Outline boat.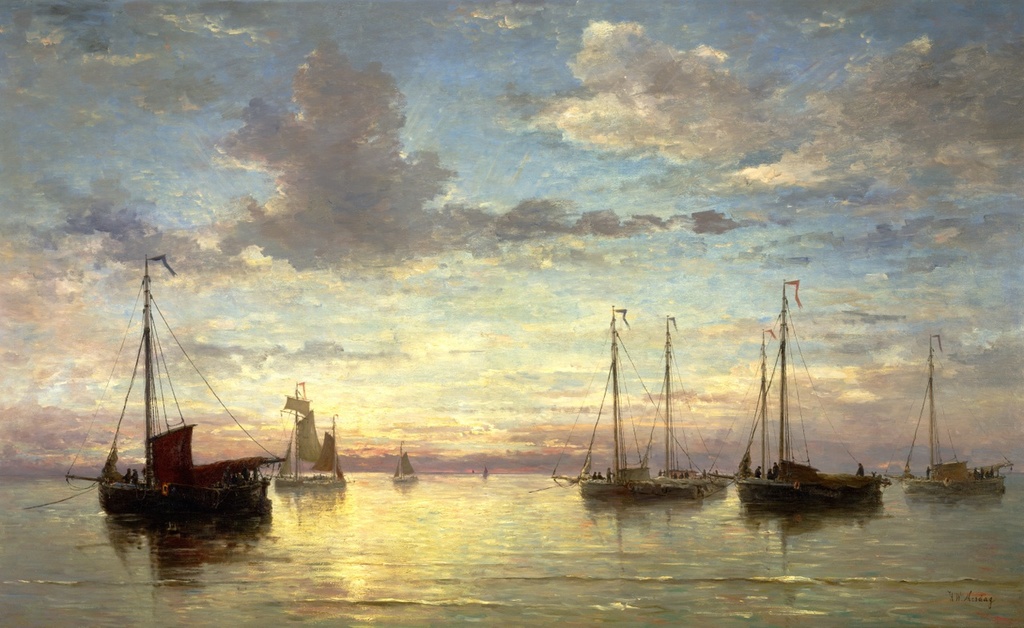
Outline: <region>267, 381, 350, 490</region>.
